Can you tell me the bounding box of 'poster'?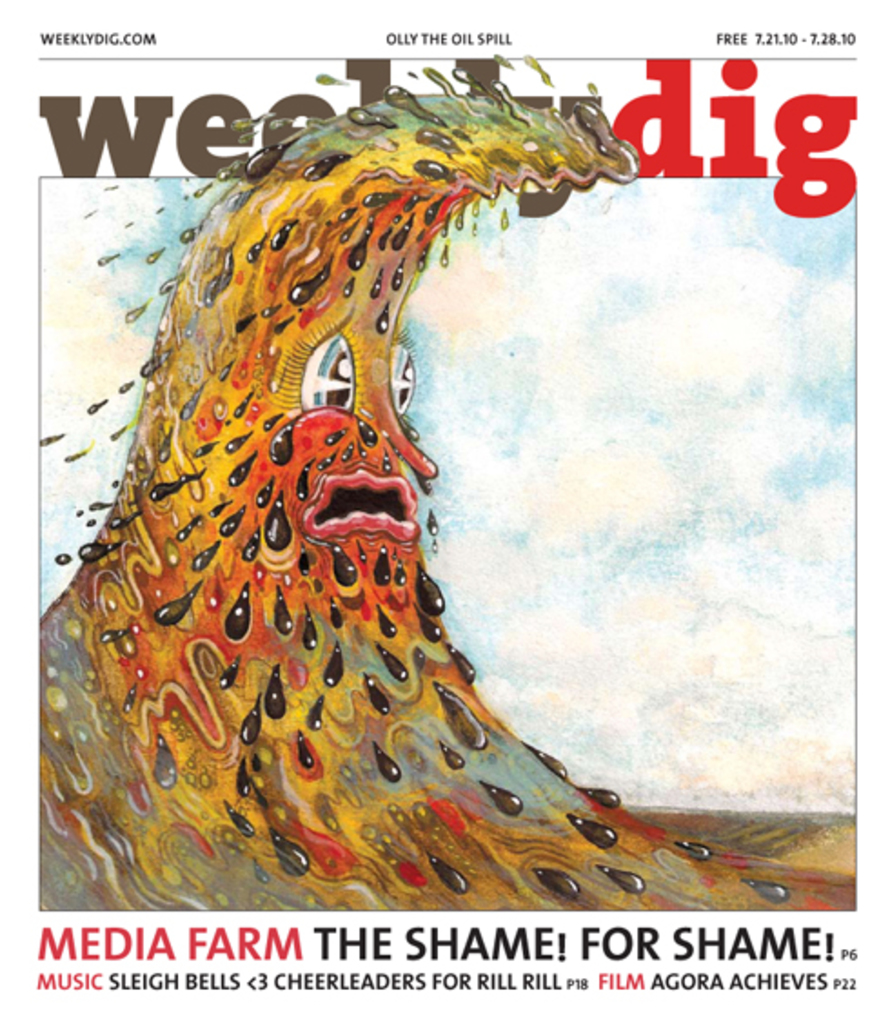
(x1=0, y1=0, x2=888, y2=1022).
